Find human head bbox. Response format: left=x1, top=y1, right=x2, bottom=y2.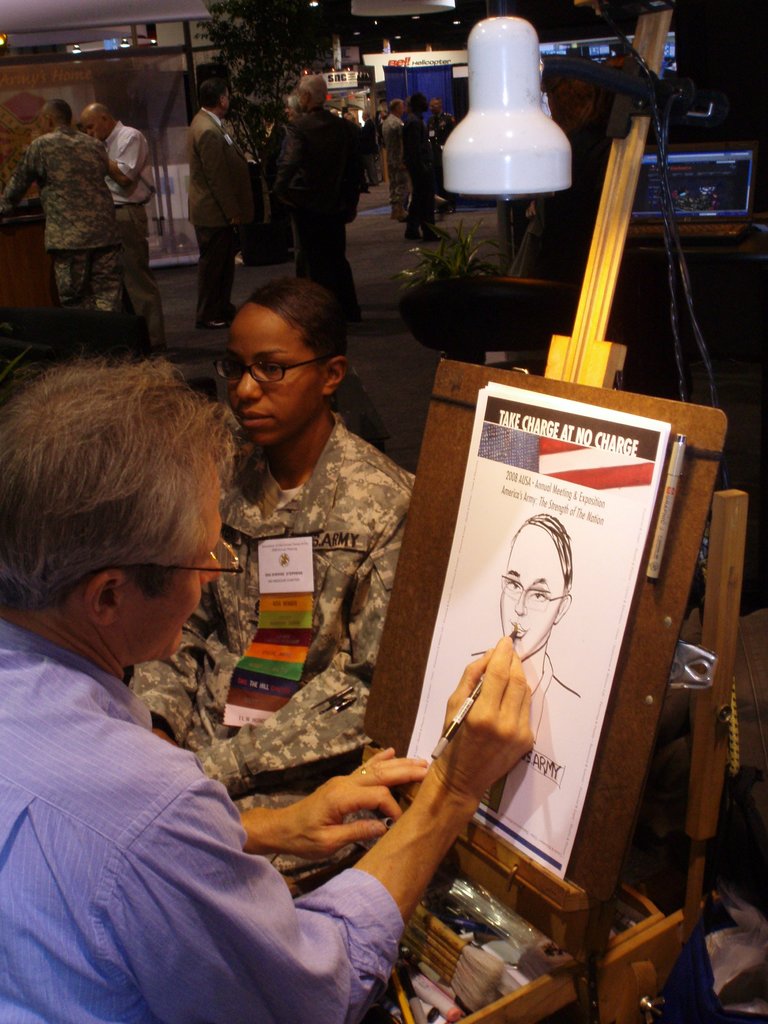
left=198, top=77, right=233, bottom=119.
